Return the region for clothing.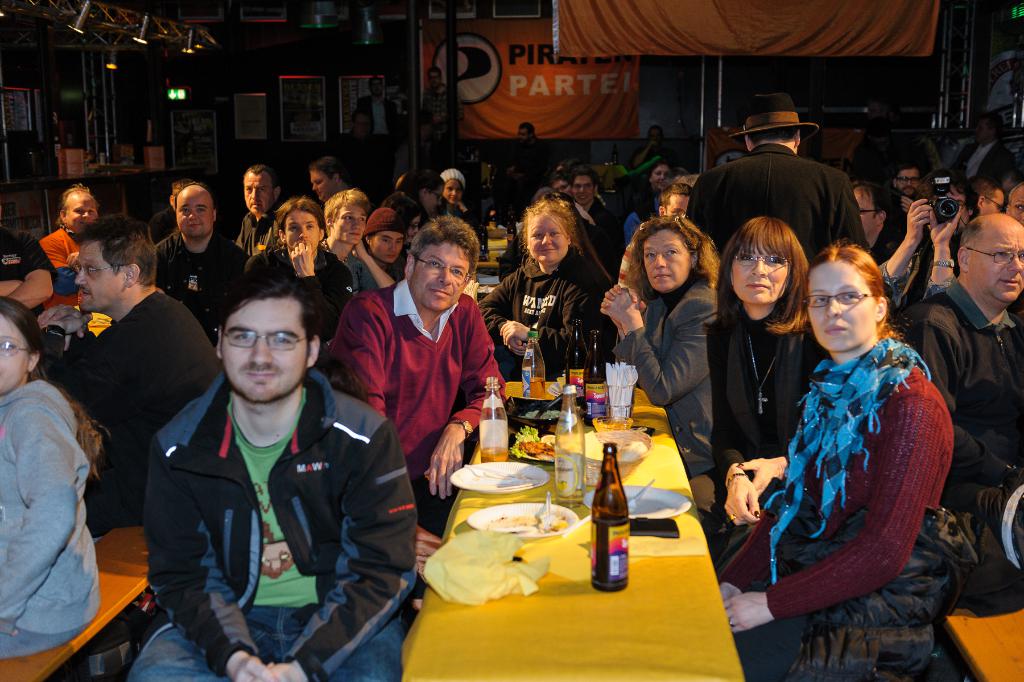
(783,503,975,681).
